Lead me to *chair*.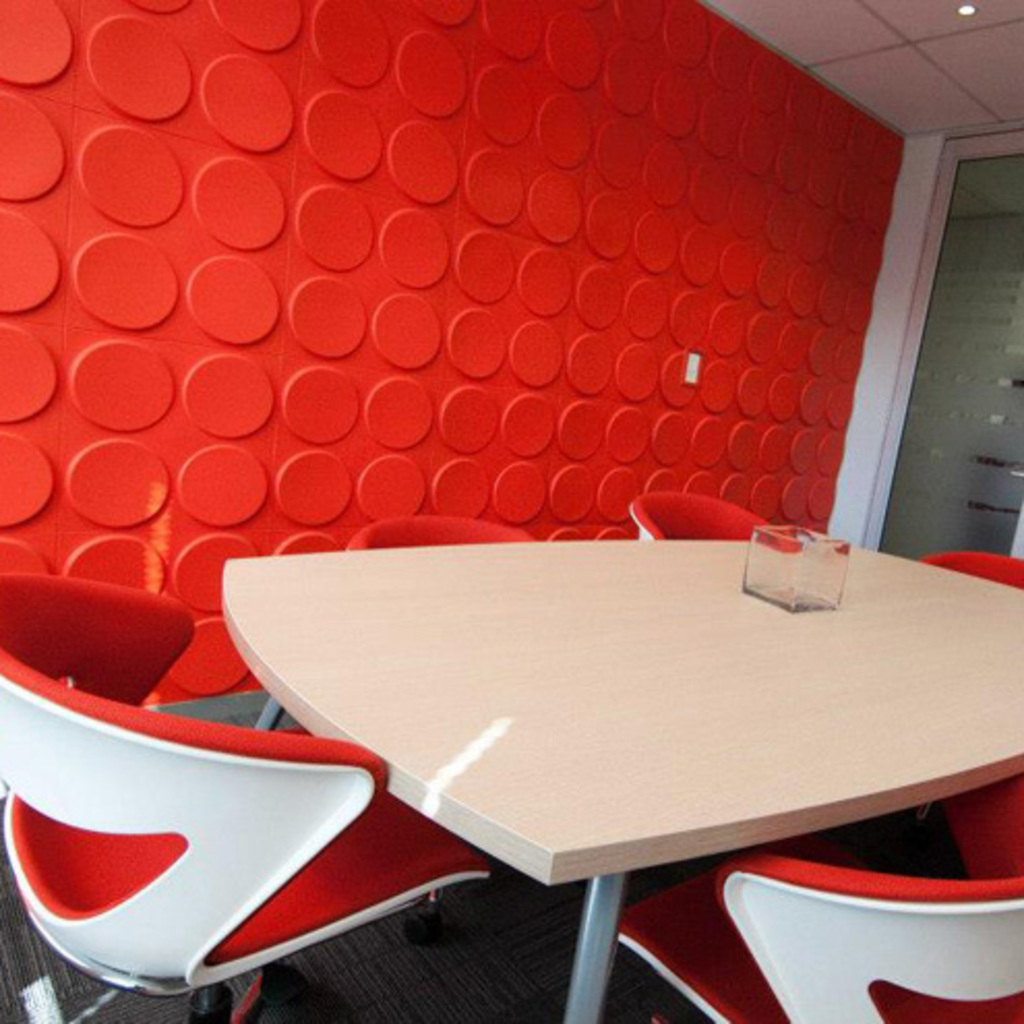
Lead to left=621, top=482, right=807, bottom=542.
